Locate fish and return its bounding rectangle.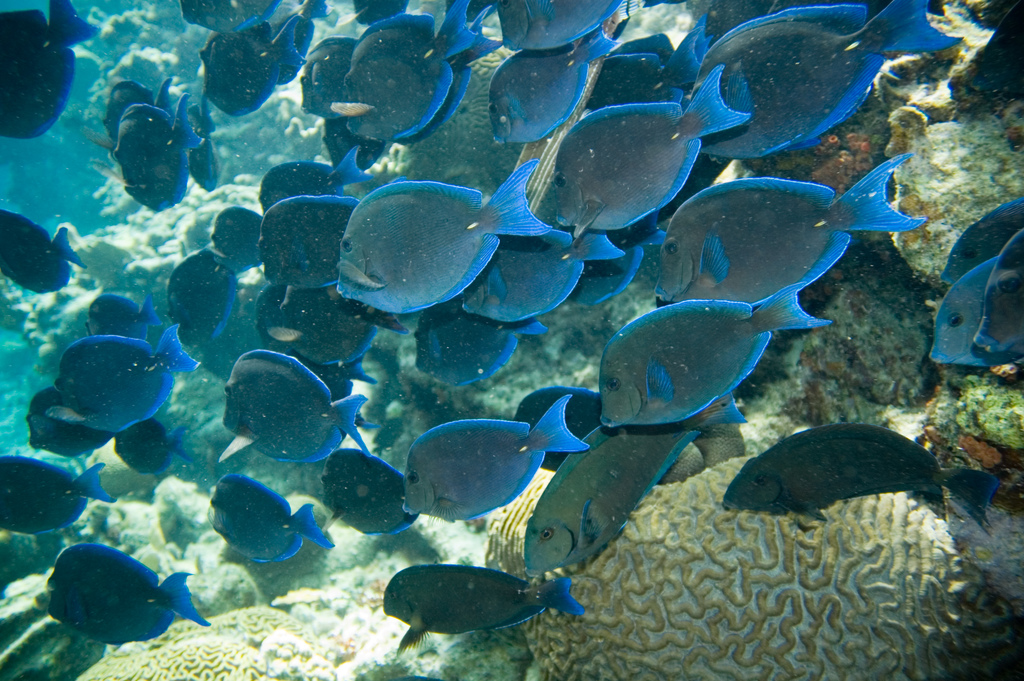
bbox=[25, 386, 116, 457].
